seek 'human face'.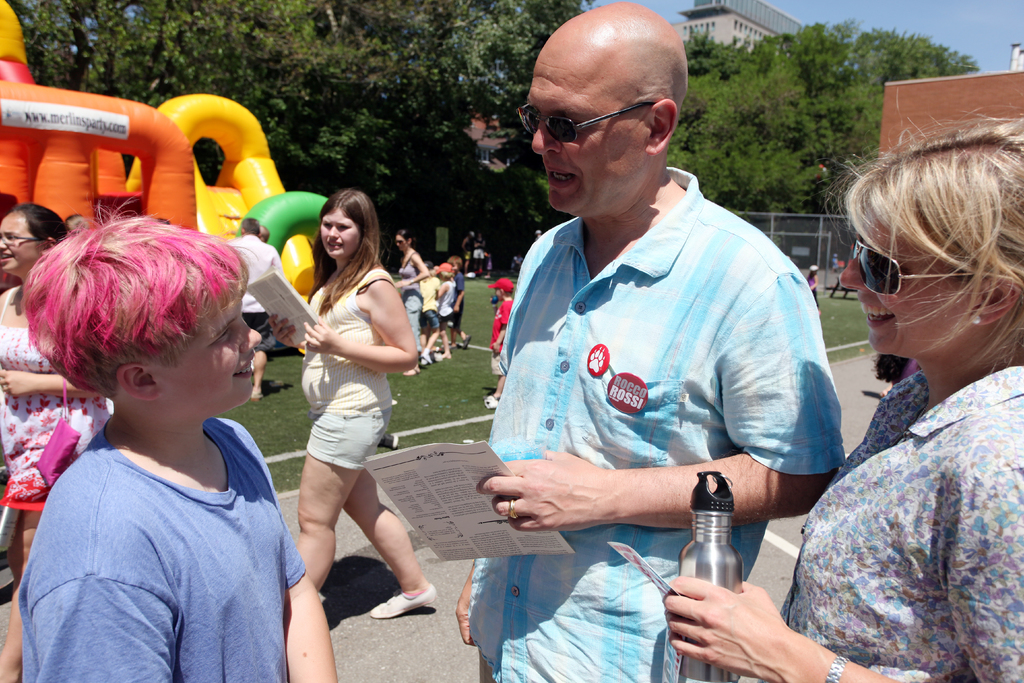
(x1=525, y1=44, x2=653, y2=211).
